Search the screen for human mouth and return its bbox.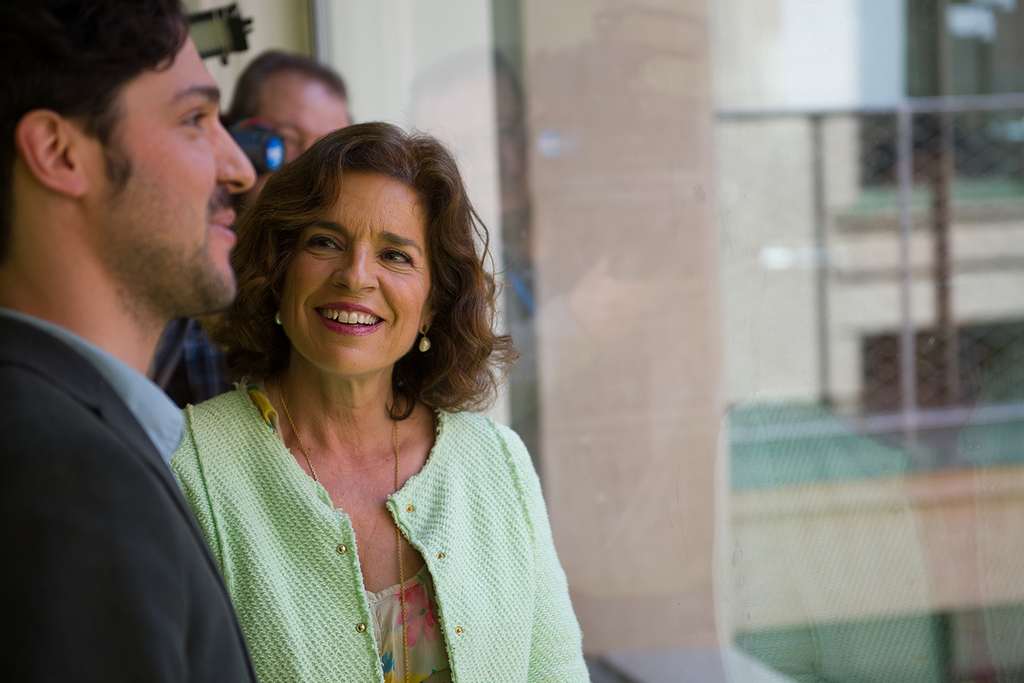
Found: crop(210, 205, 240, 241).
